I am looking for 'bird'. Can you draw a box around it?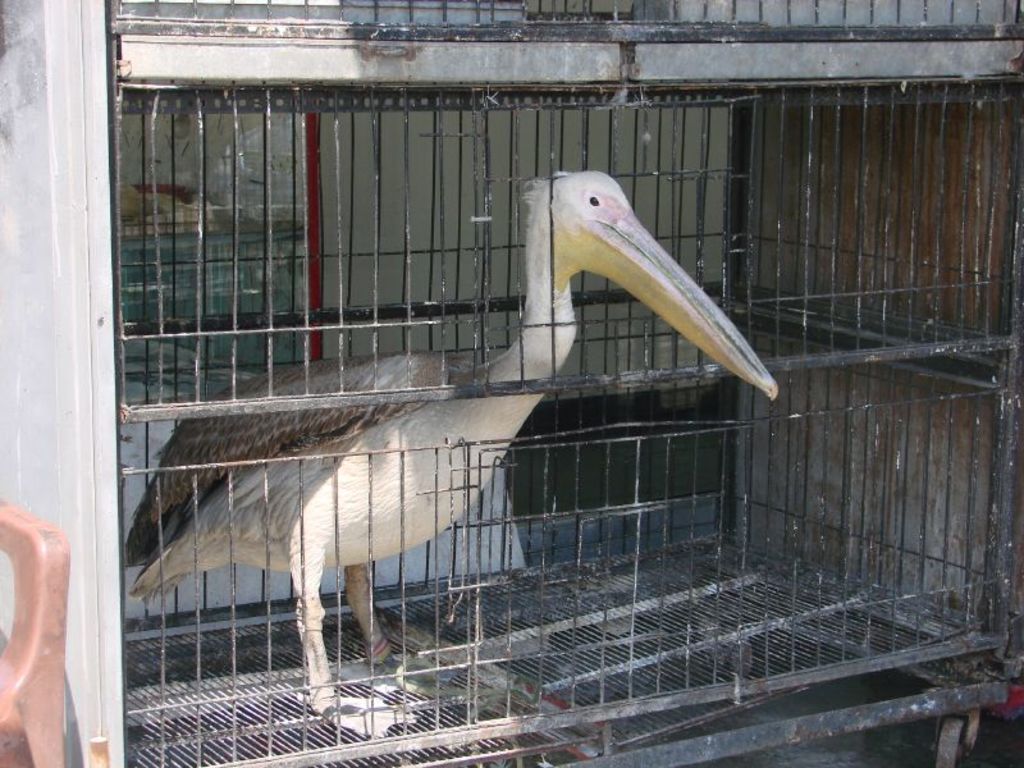
Sure, the bounding box is rect(132, 102, 776, 691).
